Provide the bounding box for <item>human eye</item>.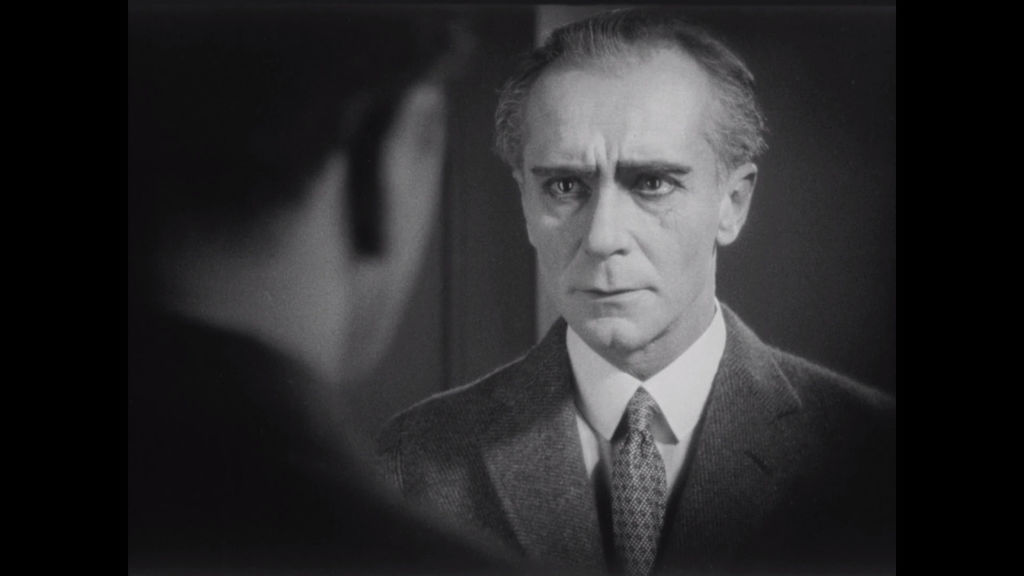
Rect(629, 168, 681, 200).
